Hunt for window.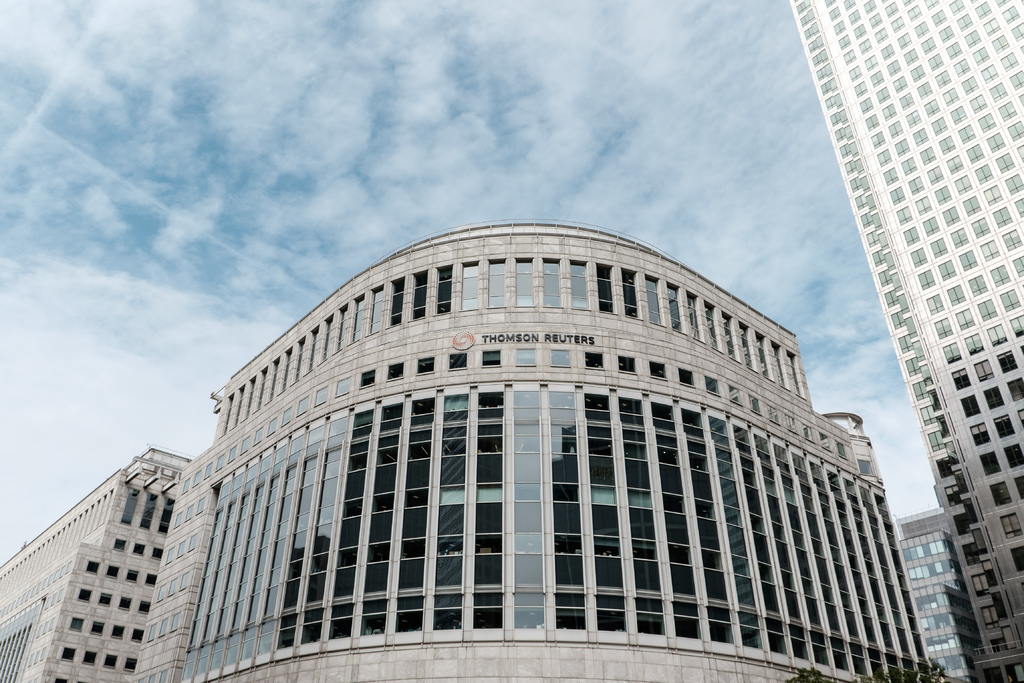
Hunted down at {"x1": 857, "y1": 461, "x2": 873, "y2": 477}.
